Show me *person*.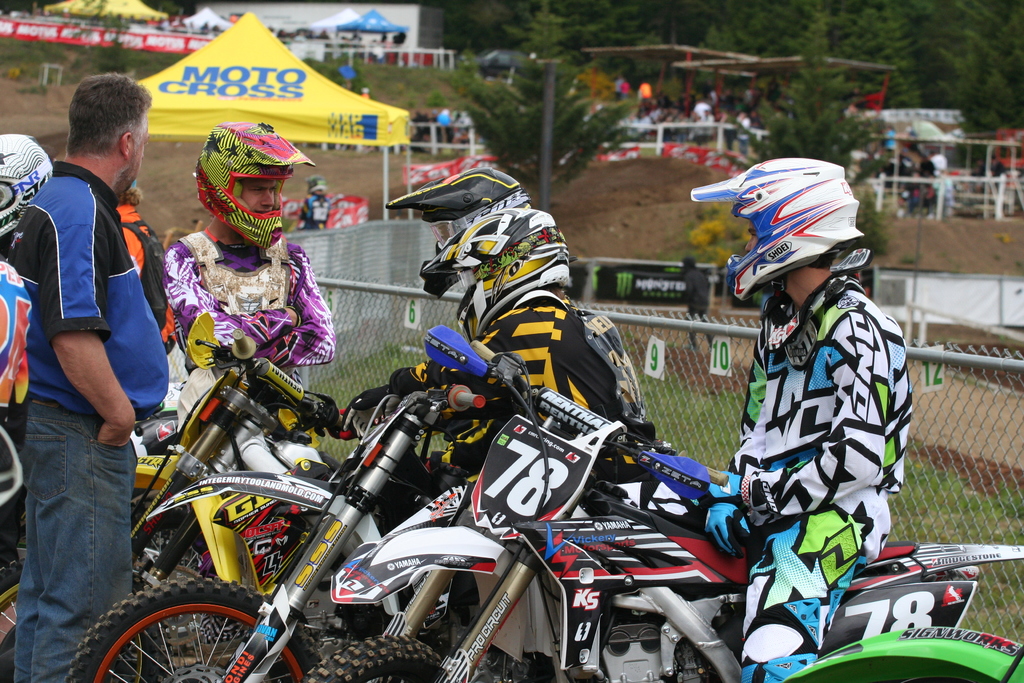
*person* is here: region(380, 168, 634, 495).
